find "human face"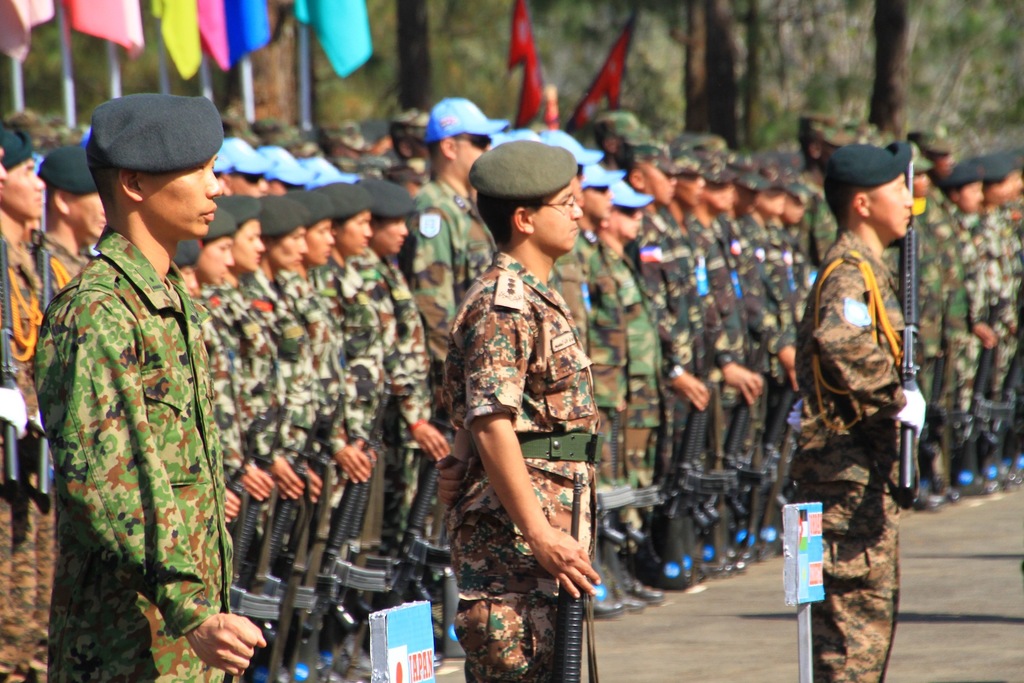
[536, 187, 584, 252]
